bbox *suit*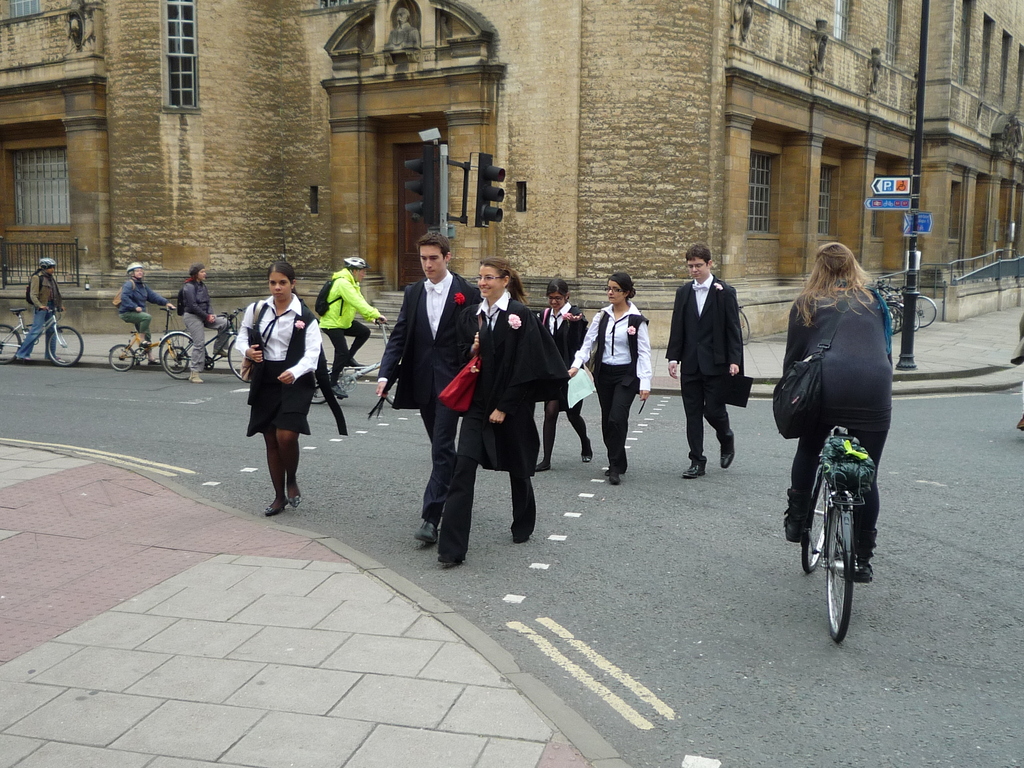
box=[377, 270, 484, 524]
